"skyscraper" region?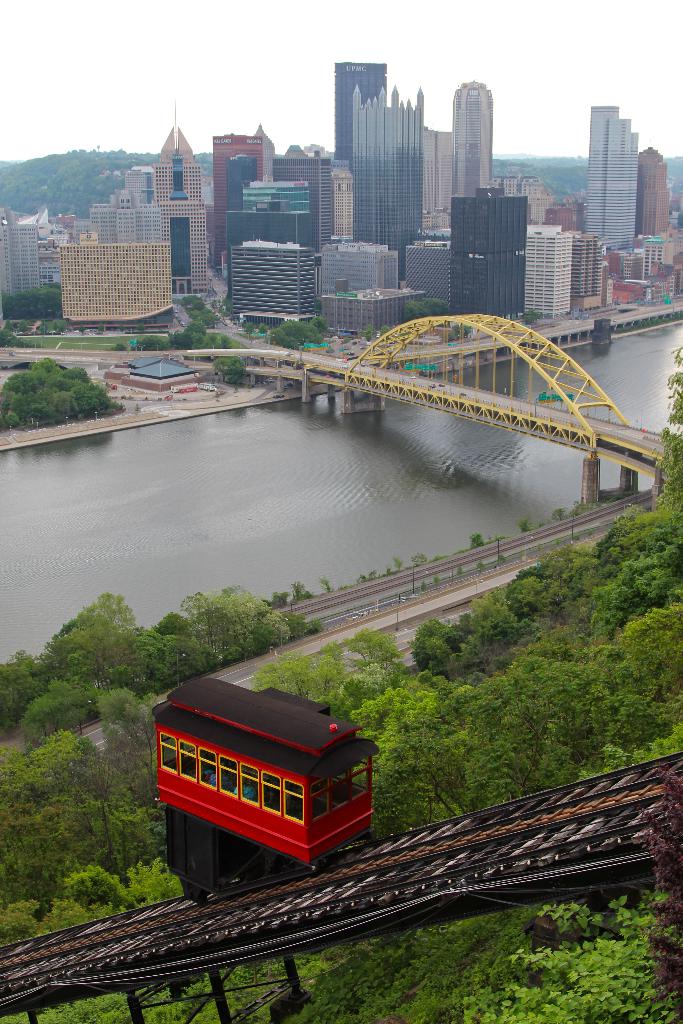
pyautogui.locateOnScreen(281, 143, 372, 262)
